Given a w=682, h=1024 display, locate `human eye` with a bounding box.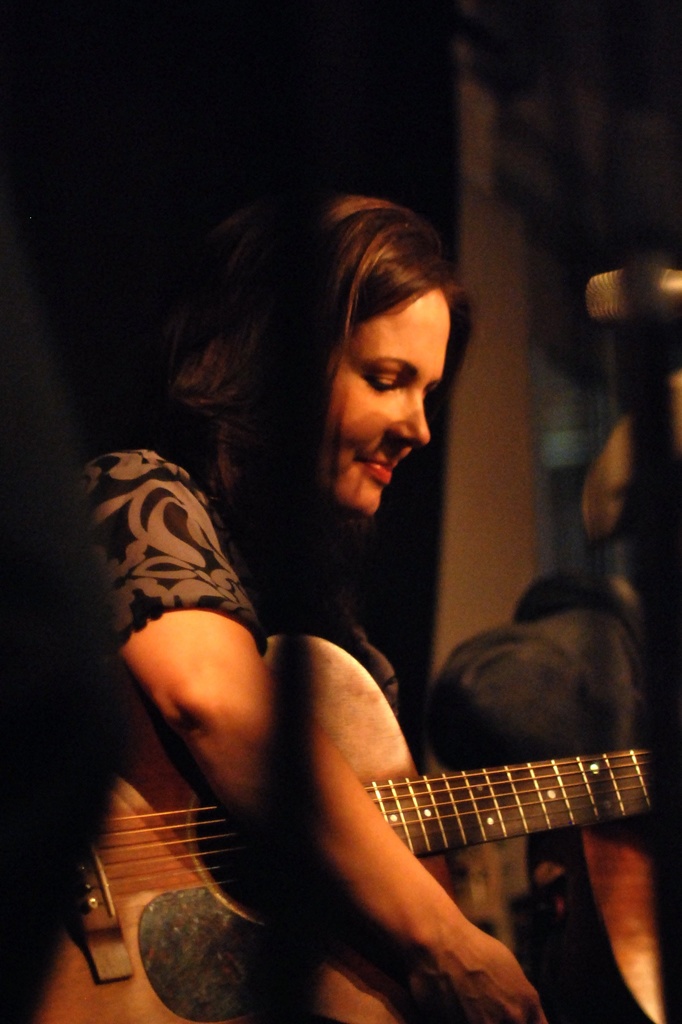
Located: (362,369,406,396).
